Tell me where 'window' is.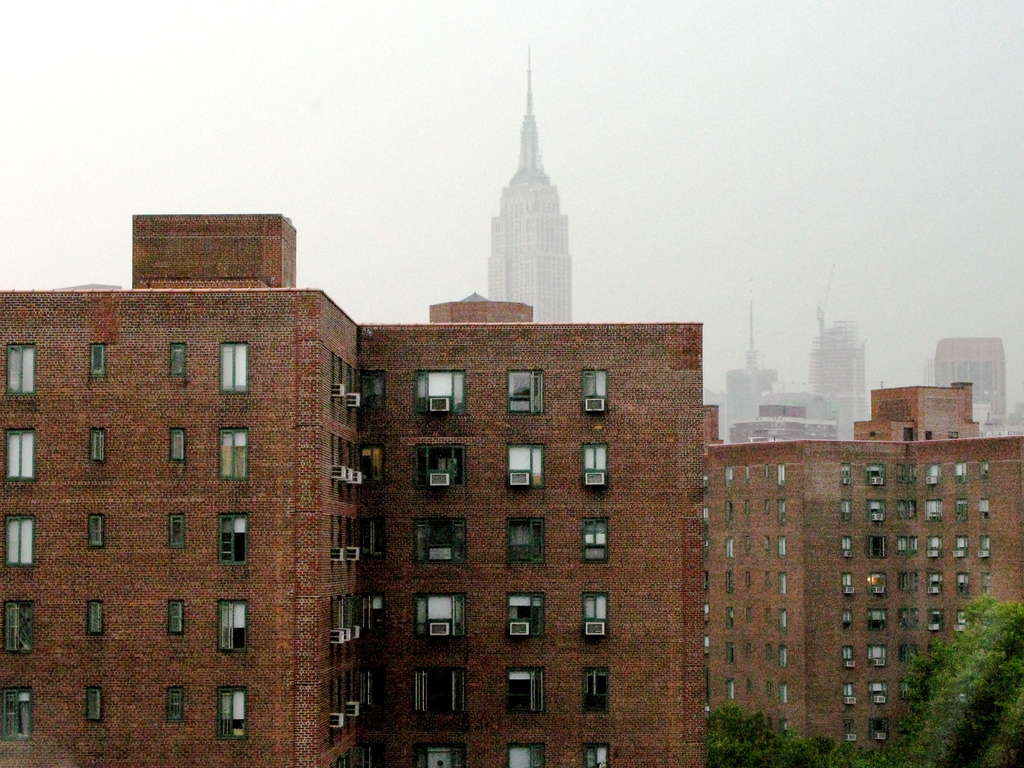
'window' is at [580, 669, 610, 717].
